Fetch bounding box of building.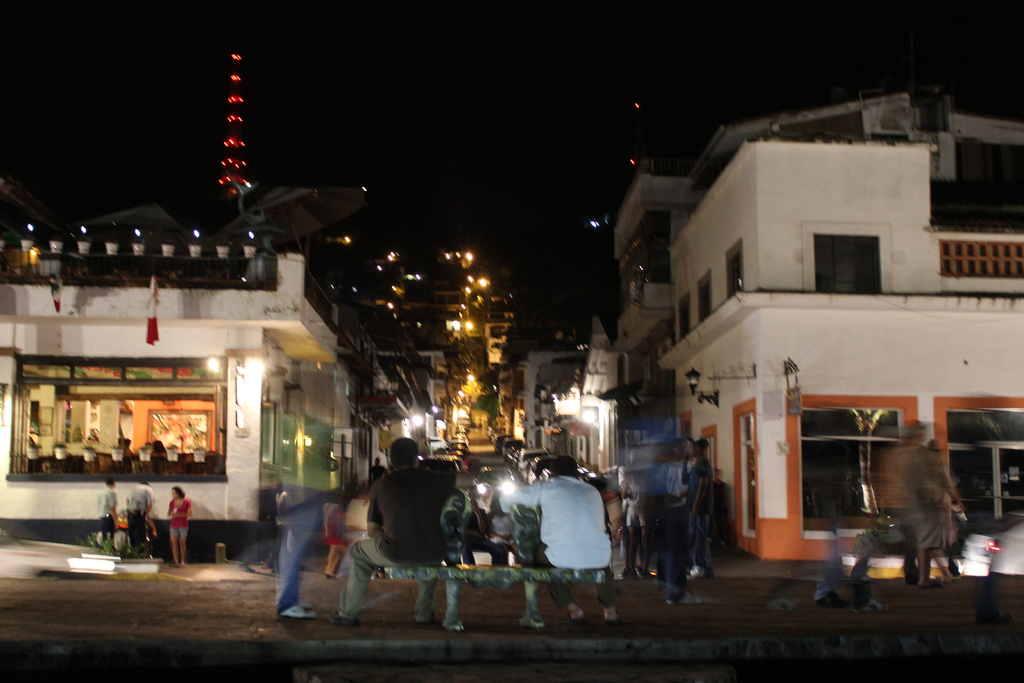
Bbox: [x1=661, y1=92, x2=1023, y2=564].
